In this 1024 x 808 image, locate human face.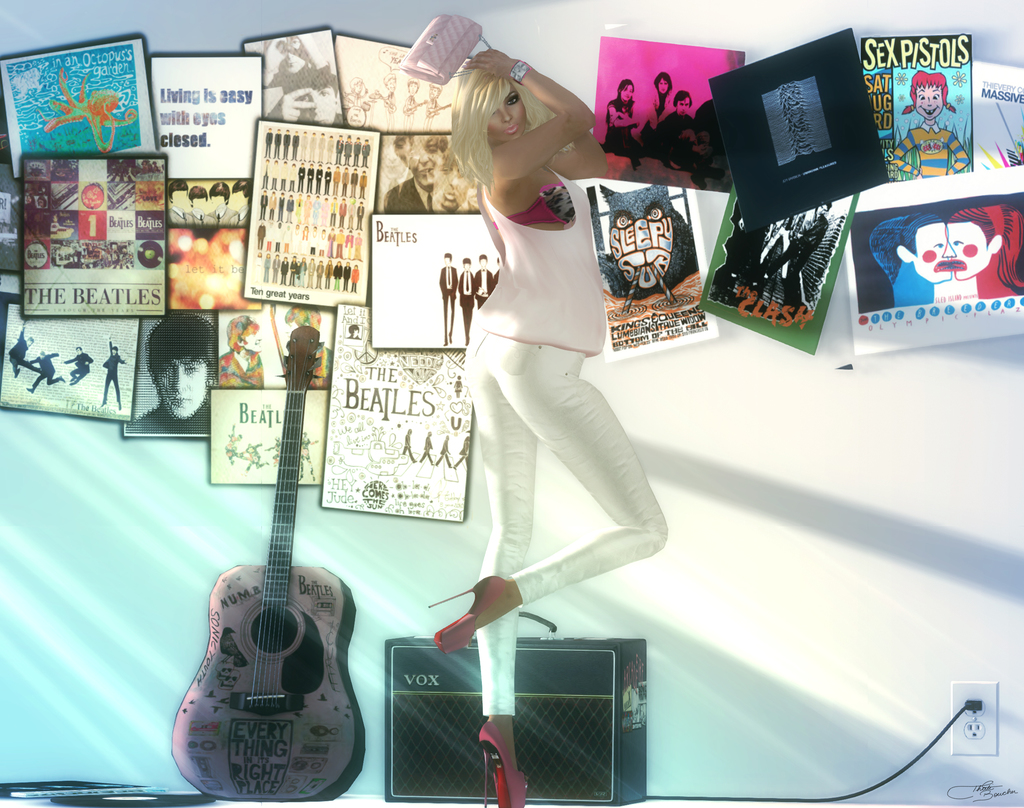
Bounding box: [39,350,45,360].
